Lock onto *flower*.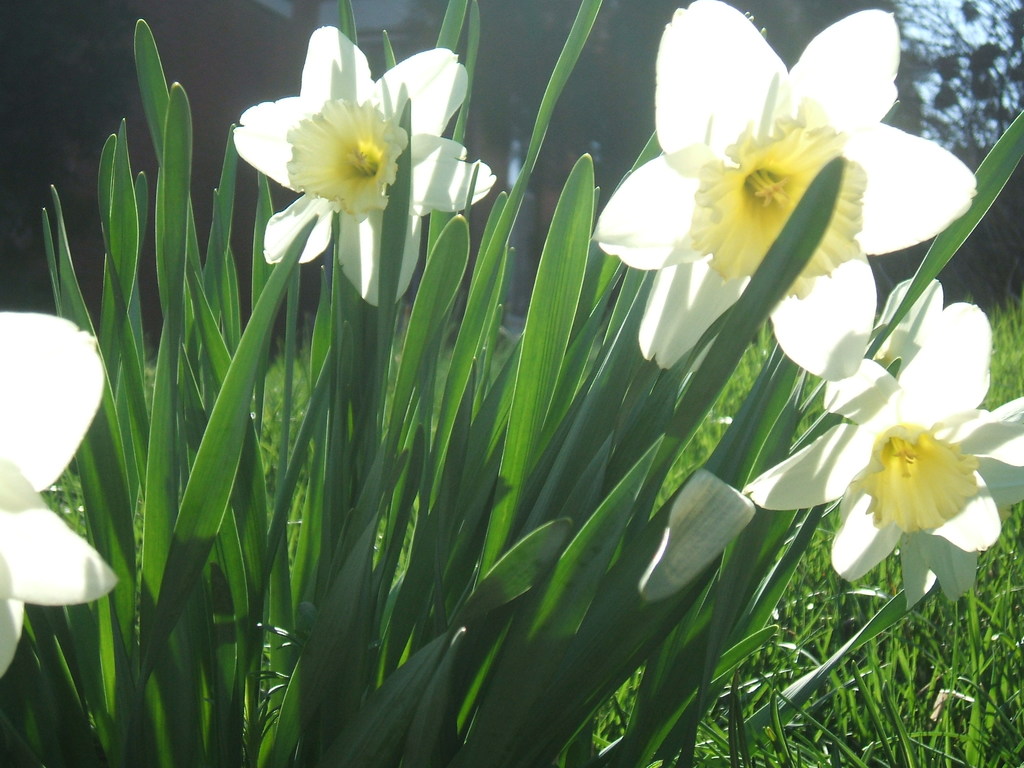
Locked: (231, 24, 493, 308).
